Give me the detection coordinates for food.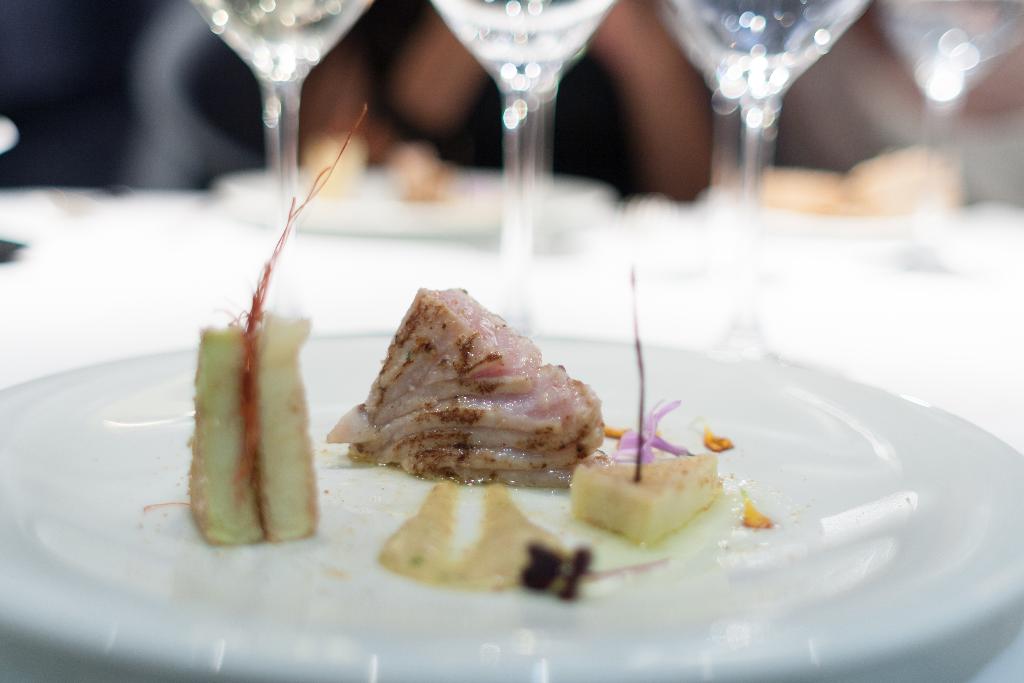
308,130,360,195.
